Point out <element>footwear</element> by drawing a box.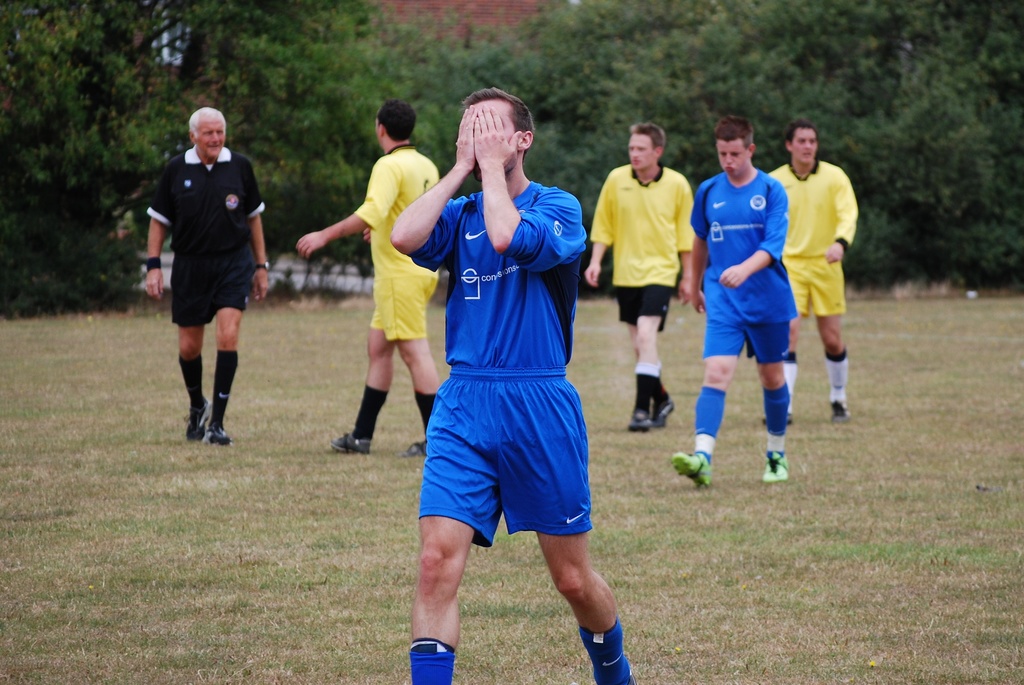
668/447/714/489.
